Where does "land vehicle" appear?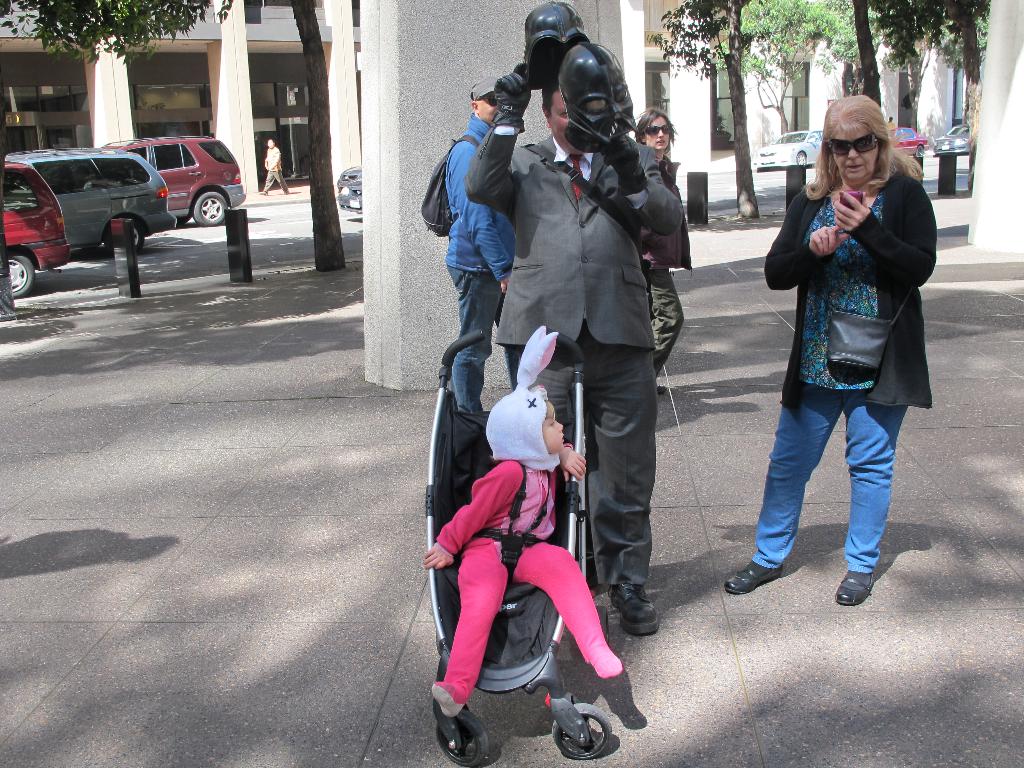
Appears at detection(1, 145, 177, 255).
